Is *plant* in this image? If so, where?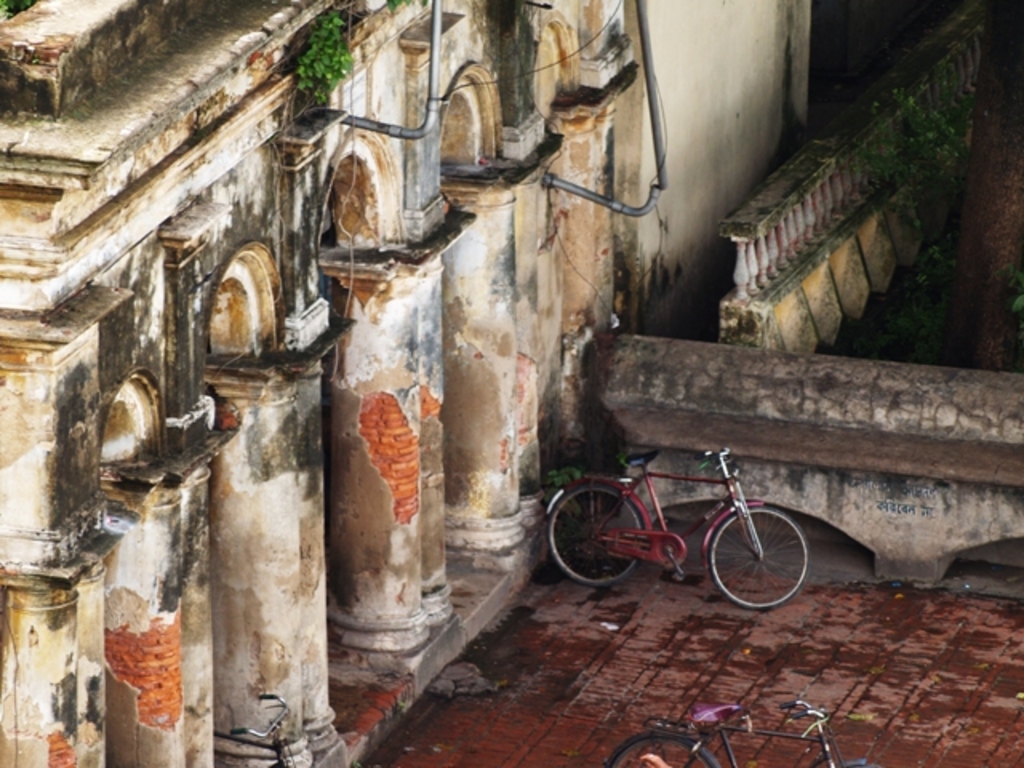
Yes, at bbox=[258, 24, 357, 98].
